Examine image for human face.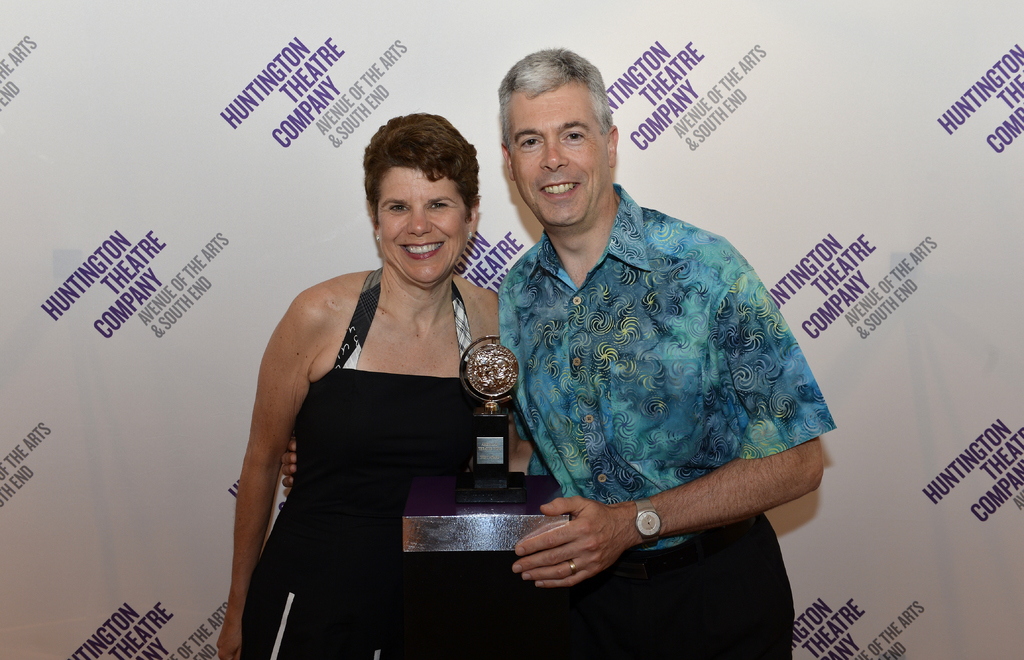
Examination result: {"x1": 506, "y1": 81, "x2": 607, "y2": 231}.
